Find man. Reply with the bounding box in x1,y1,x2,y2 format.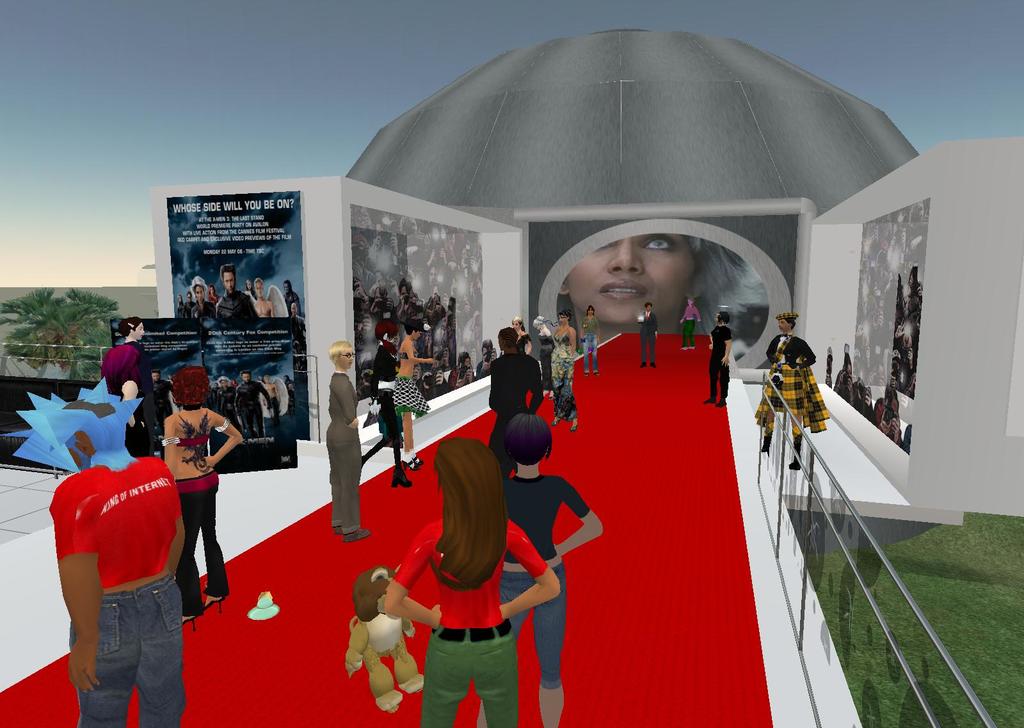
484,326,545,479.
